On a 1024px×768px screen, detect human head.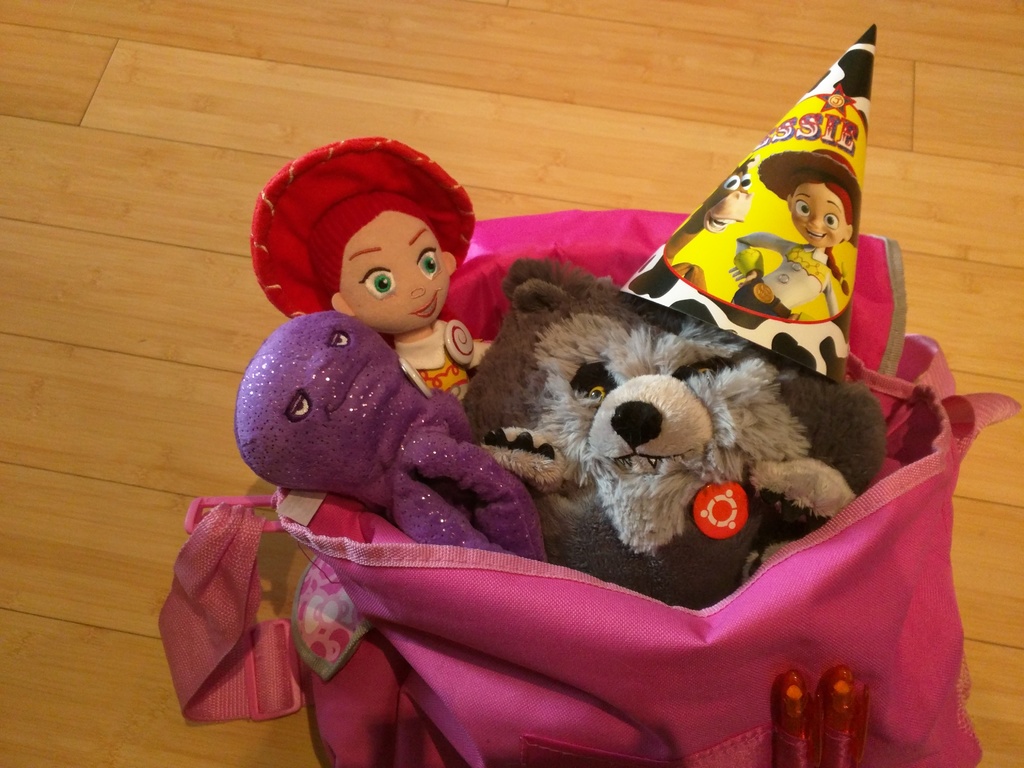
pyautogui.locateOnScreen(785, 162, 865, 250).
